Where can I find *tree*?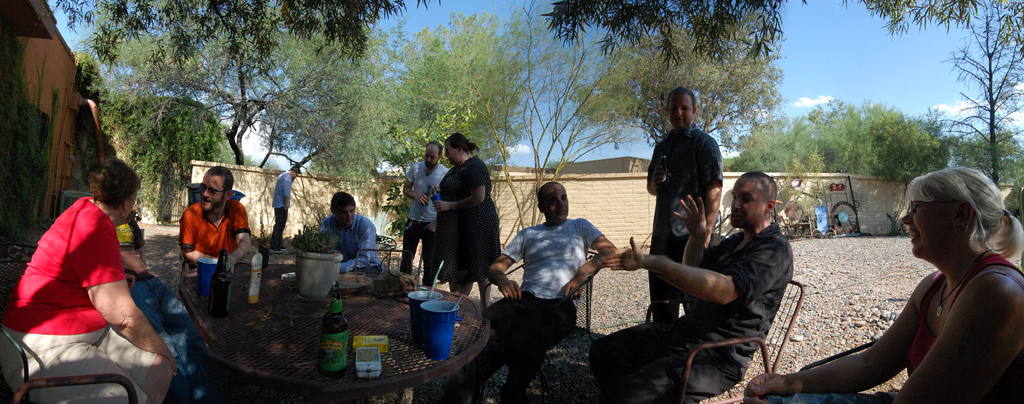
You can find it at (815,106,876,176).
